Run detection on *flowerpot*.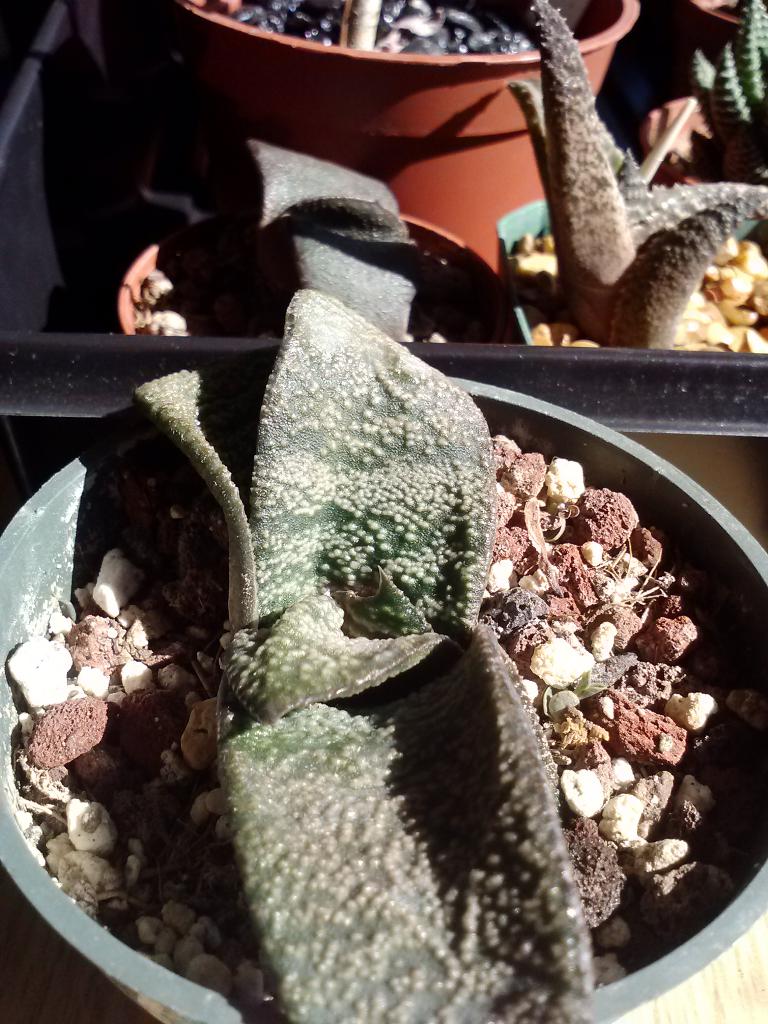
Result: Rect(617, 0, 767, 192).
